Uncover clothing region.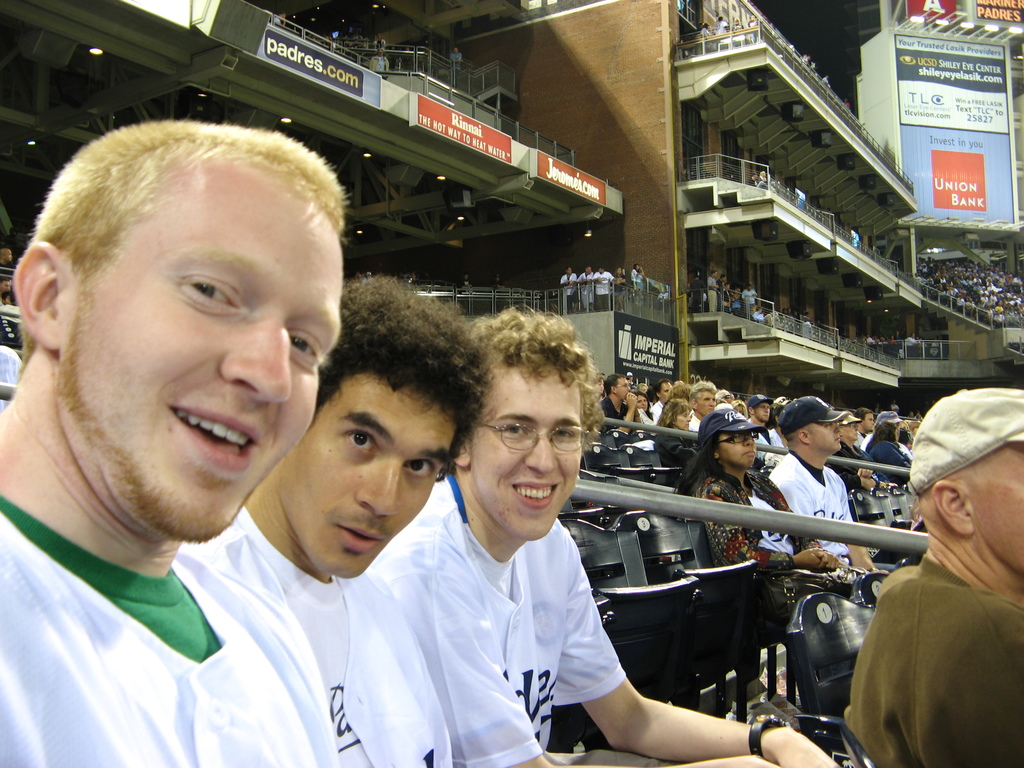
Uncovered: detection(689, 415, 703, 433).
